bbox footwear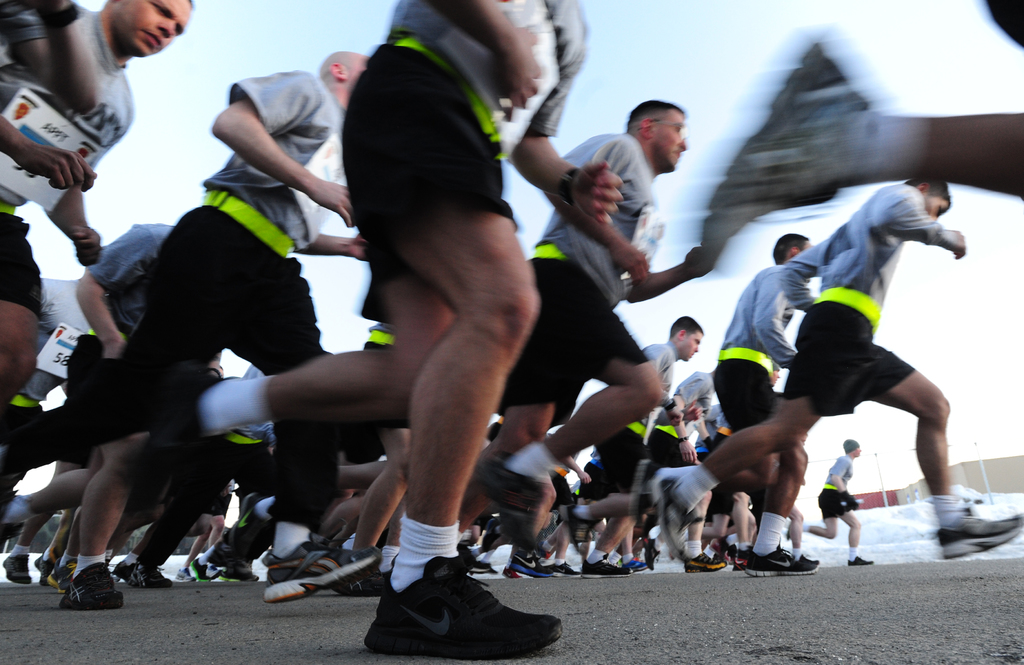
crop(221, 552, 262, 580)
